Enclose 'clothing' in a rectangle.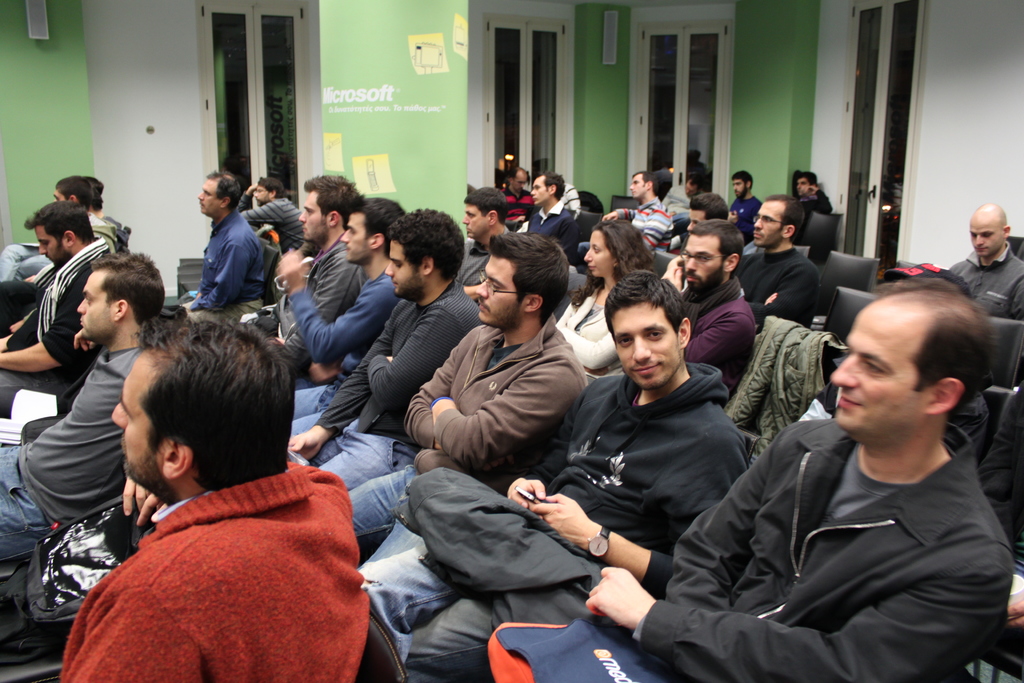
362 356 753 677.
